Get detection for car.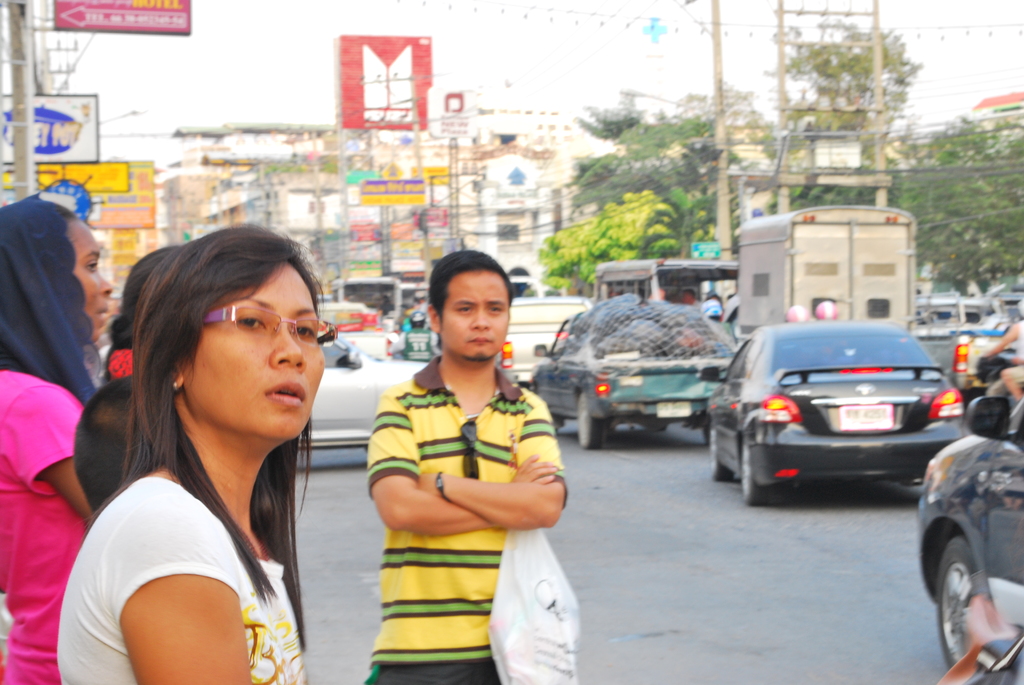
Detection: bbox=[495, 298, 592, 391].
